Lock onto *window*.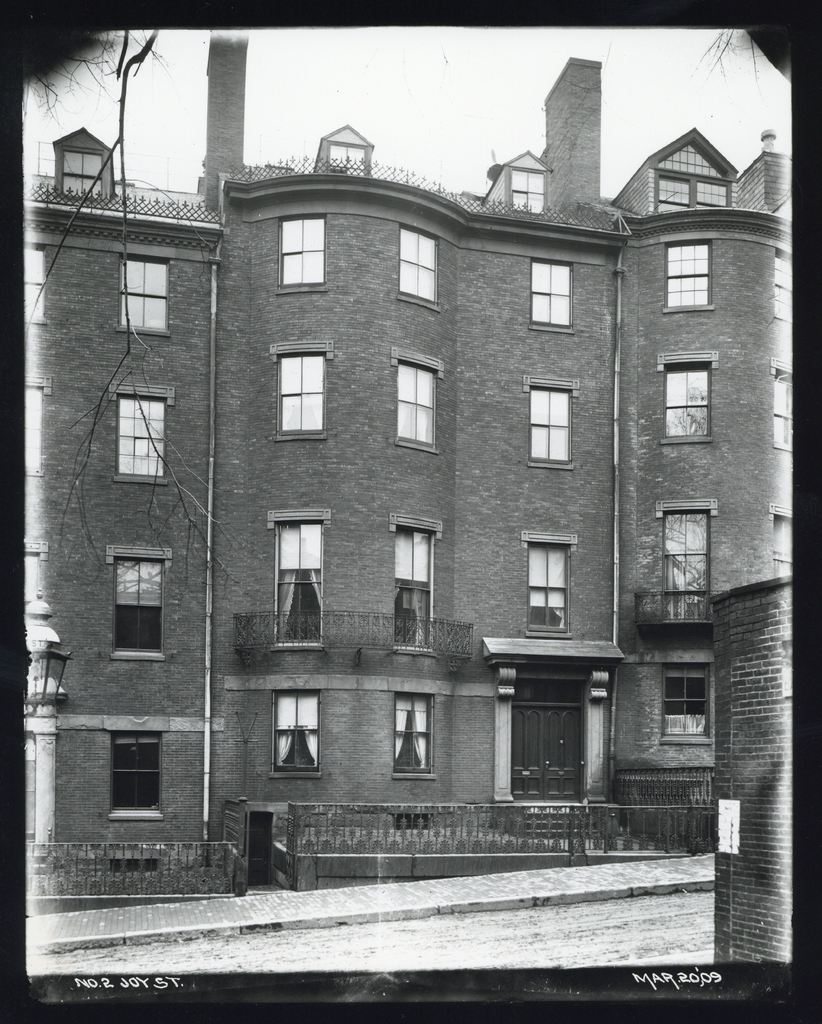
Locked: x1=401, y1=218, x2=448, y2=316.
